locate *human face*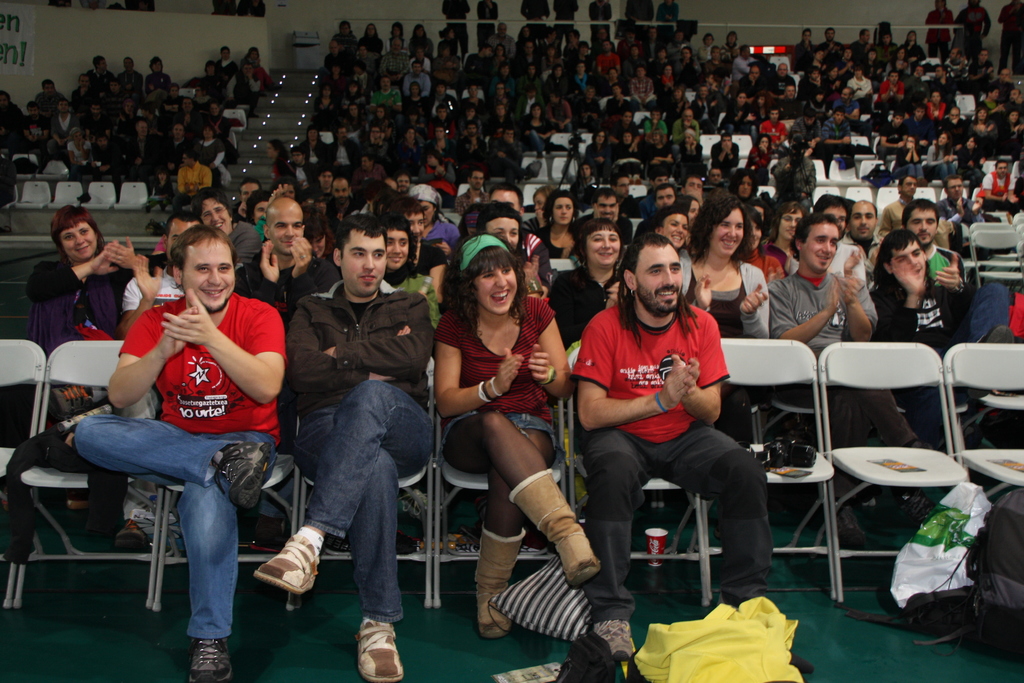
685 129 695 144
